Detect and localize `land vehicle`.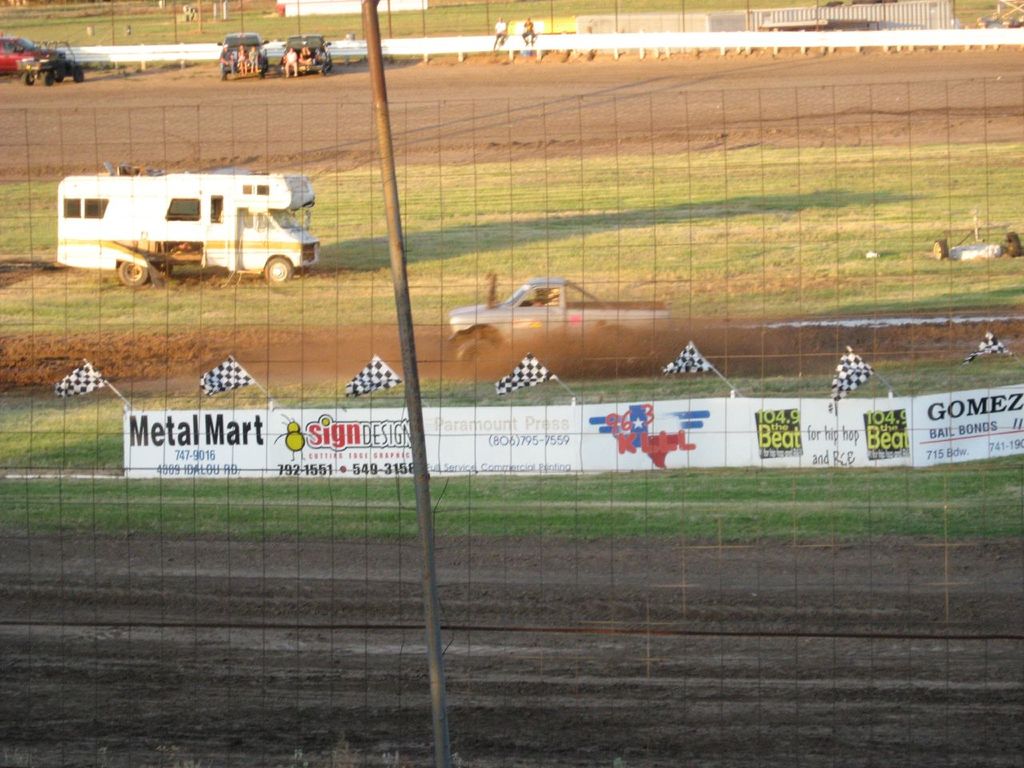
Localized at crop(450, 280, 666, 368).
